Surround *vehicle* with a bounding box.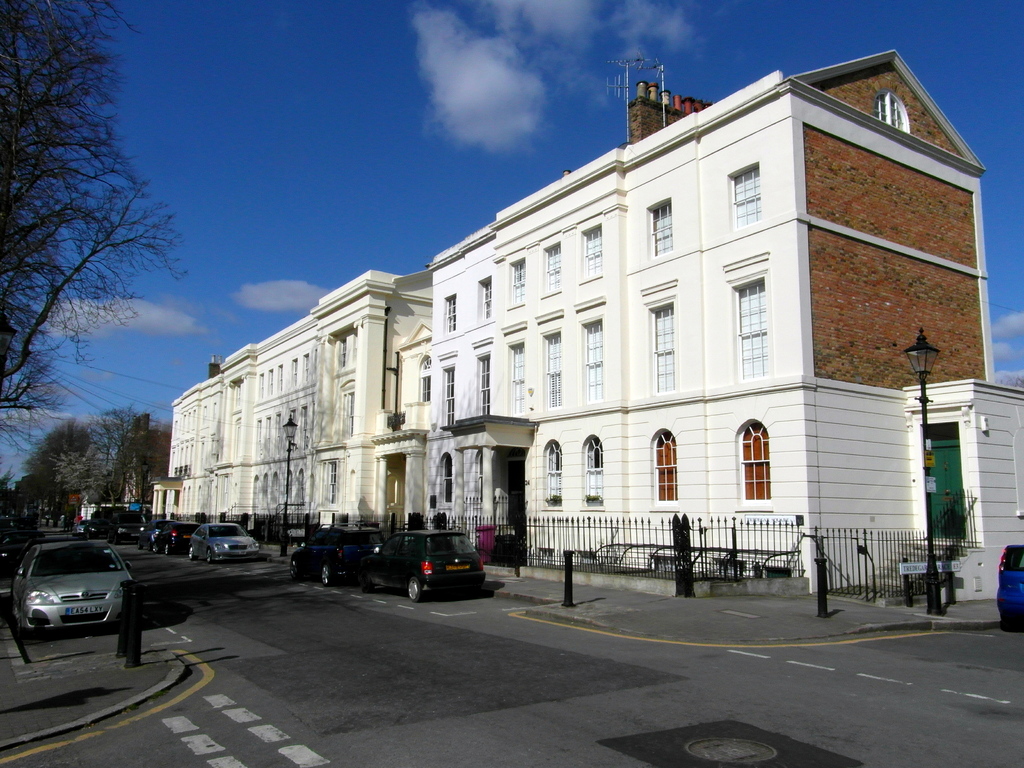
289,521,384,587.
